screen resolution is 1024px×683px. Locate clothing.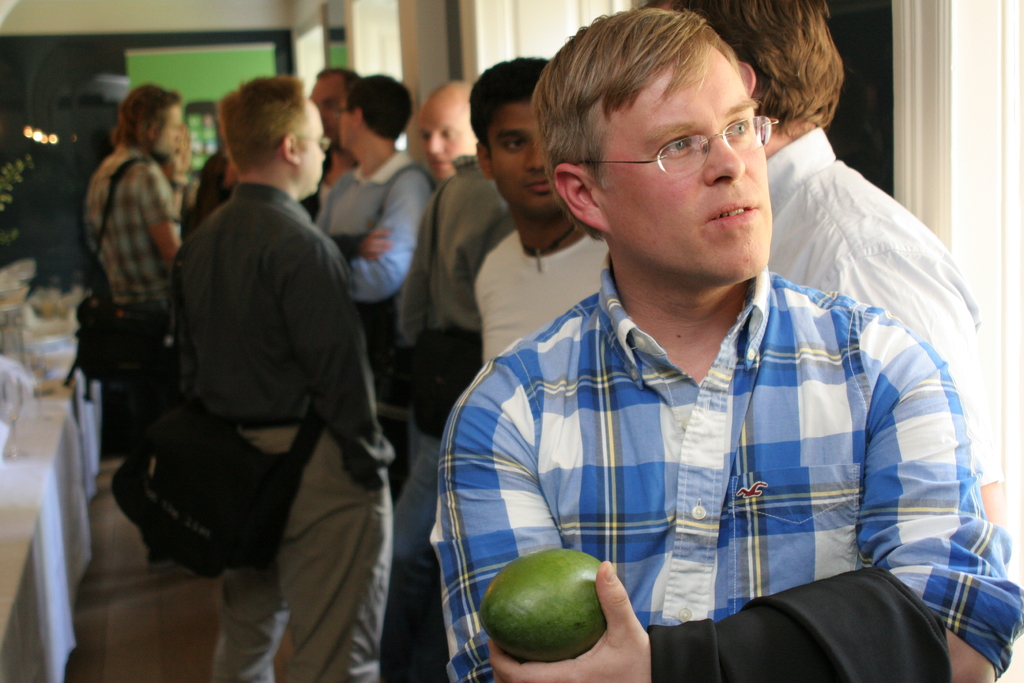
select_region(762, 124, 1004, 483).
